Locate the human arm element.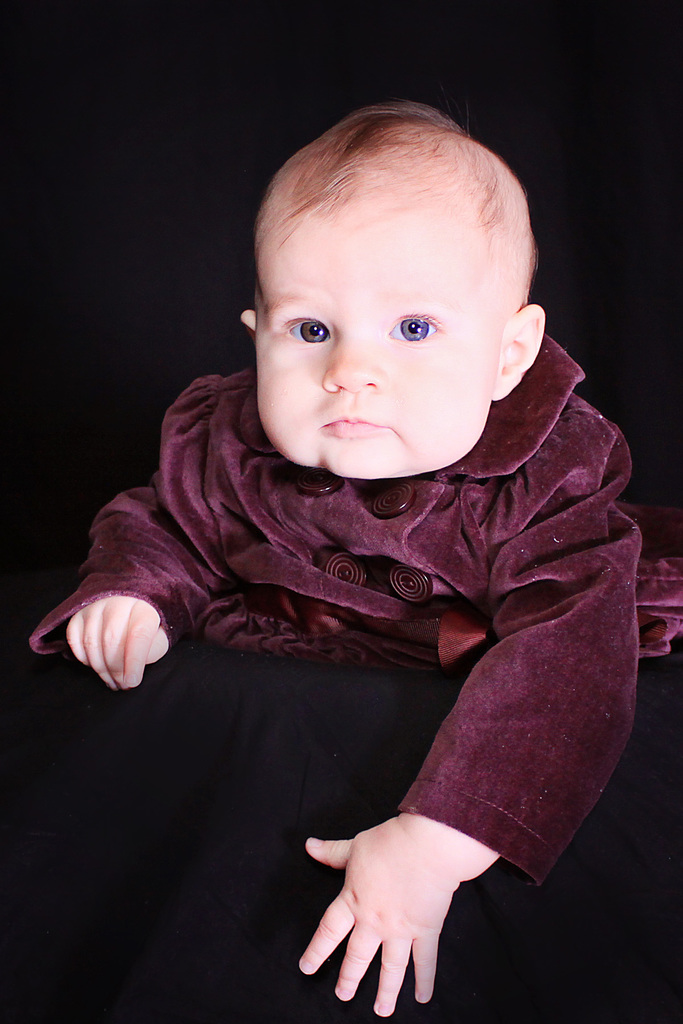
Element bbox: select_region(306, 525, 654, 919).
